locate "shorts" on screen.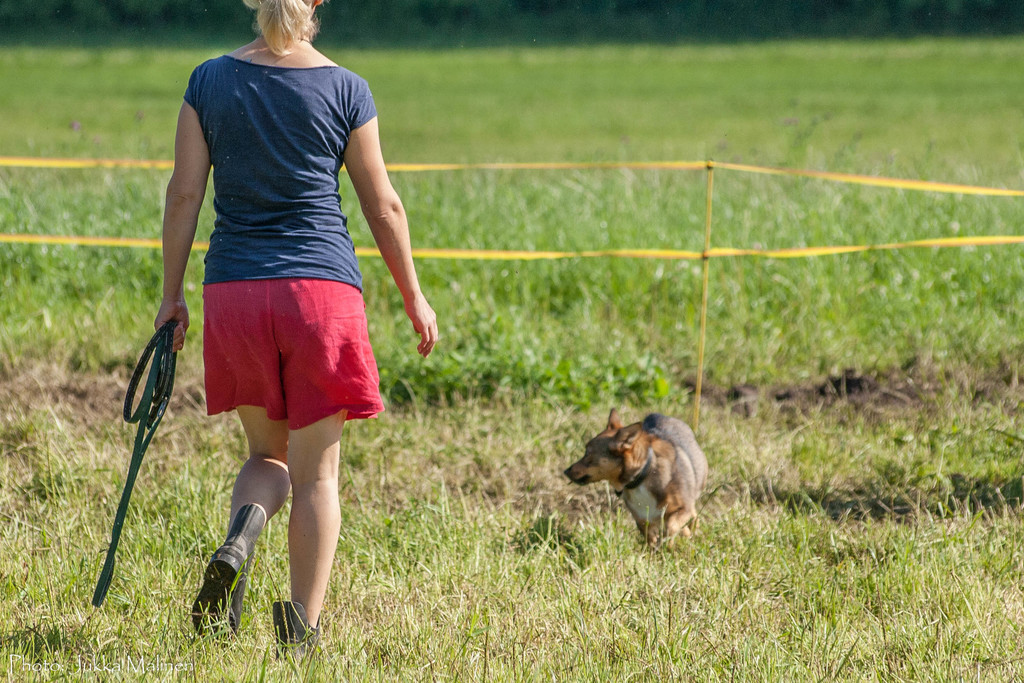
On screen at box(185, 283, 367, 420).
